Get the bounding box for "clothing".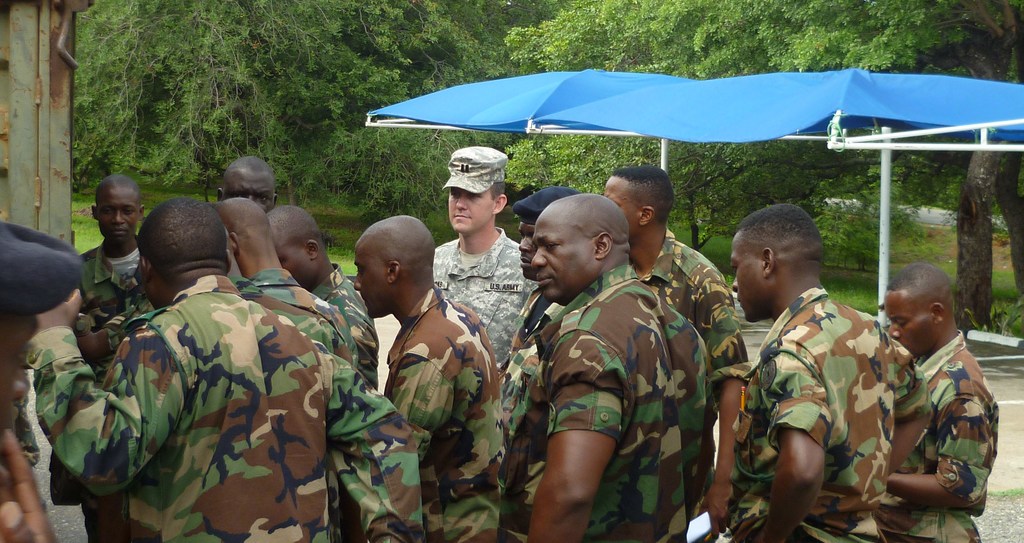
(498, 262, 725, 542).
